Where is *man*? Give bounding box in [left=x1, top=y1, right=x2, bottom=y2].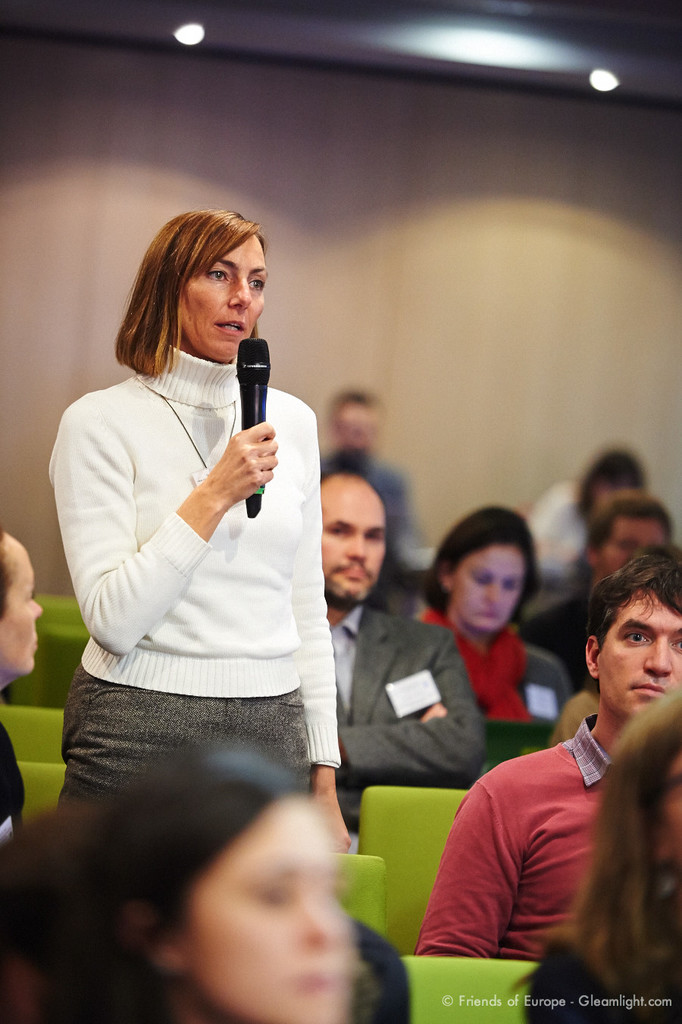
[left=524, top=498, right=671, bottom=677].
